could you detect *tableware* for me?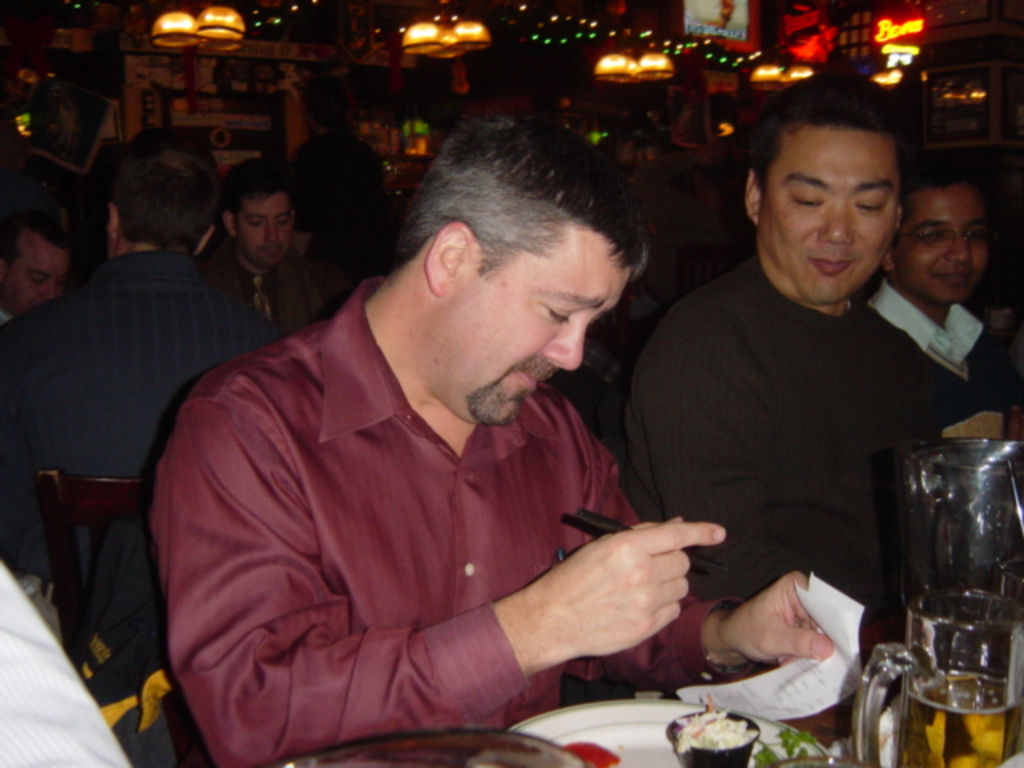
Detection result: pyautogui.locateOnScreen(486, 698, 834, 766).
